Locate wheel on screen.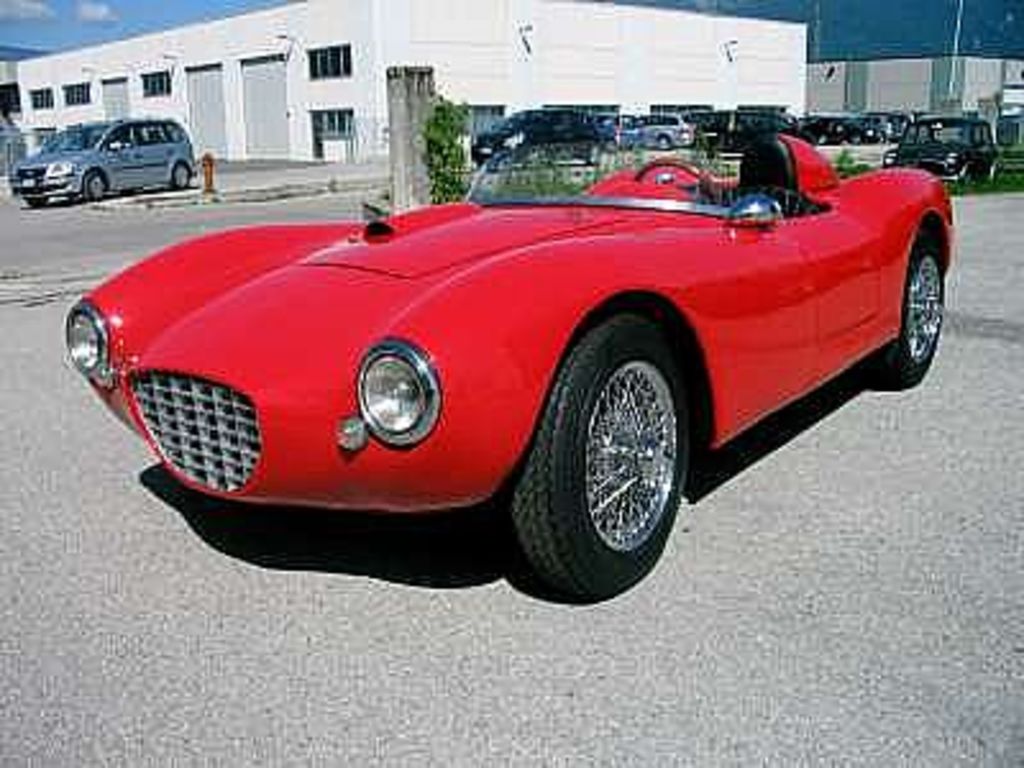
On screen at pyautogui.locateOnScreen(996, 166, 1004, 184).
